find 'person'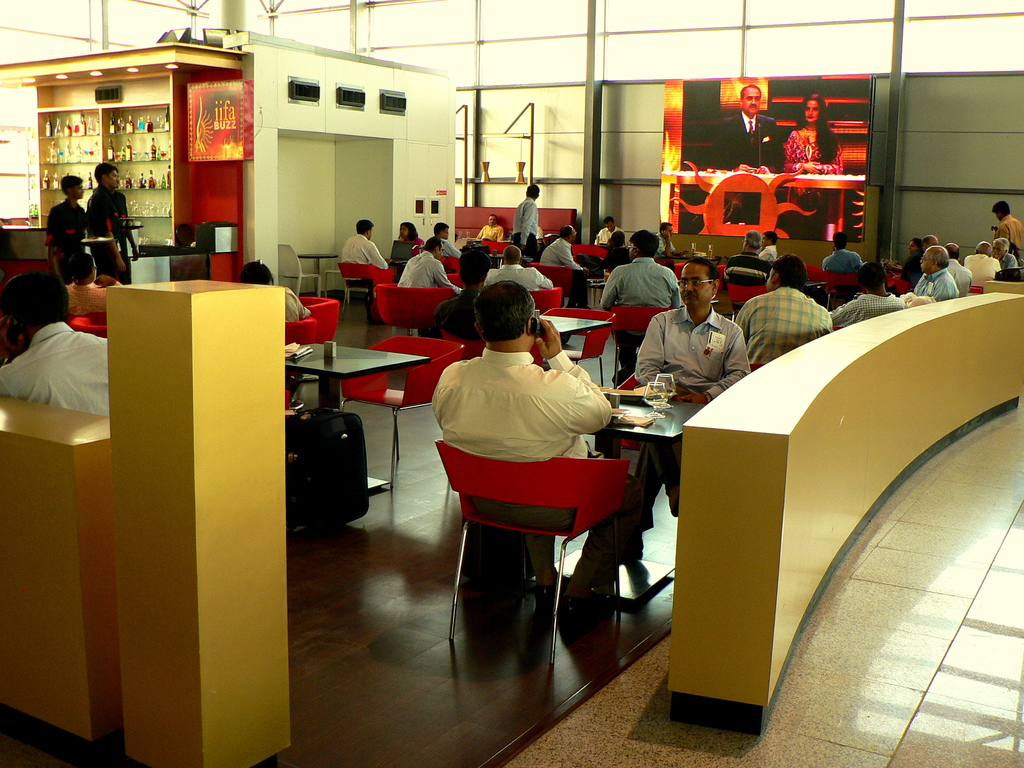
bbox=(632, 257, 753, 555)
